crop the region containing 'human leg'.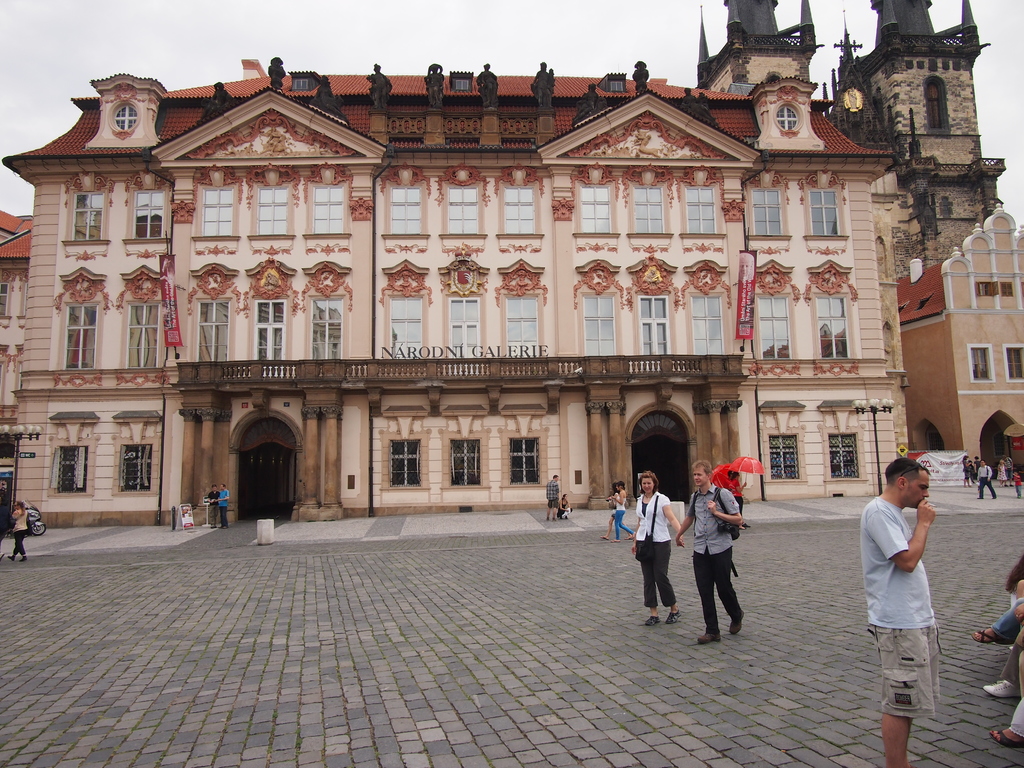
Crop region: box=[692, 549, 710, 643].
